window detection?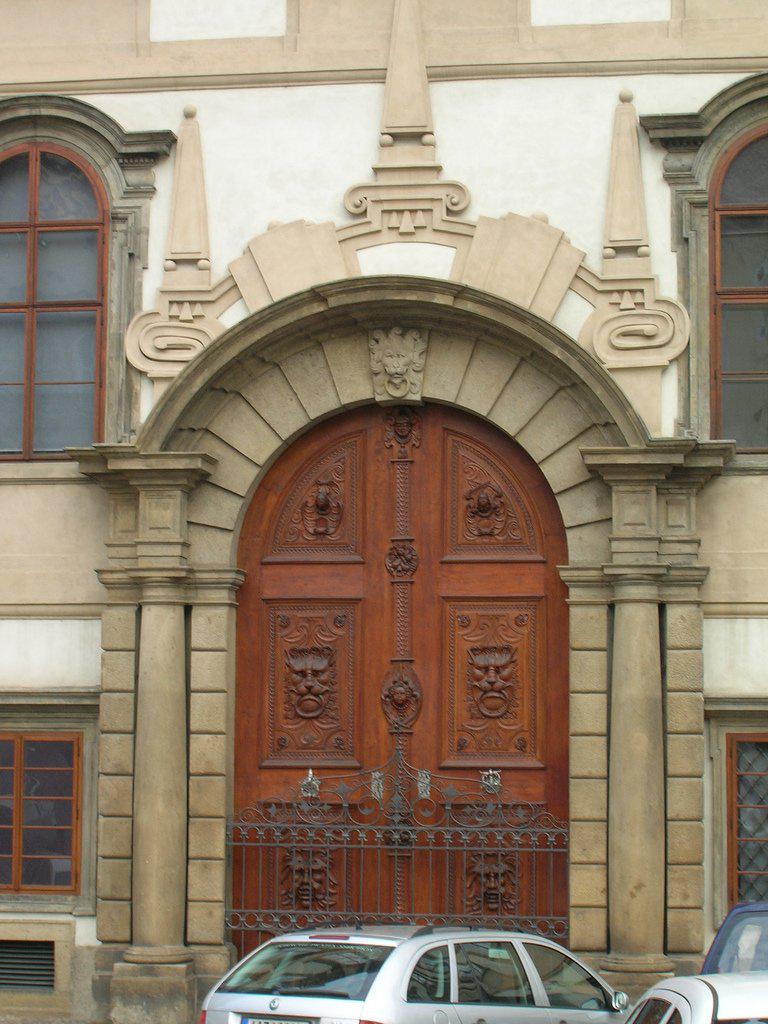
[0, 731, 87, 898]
